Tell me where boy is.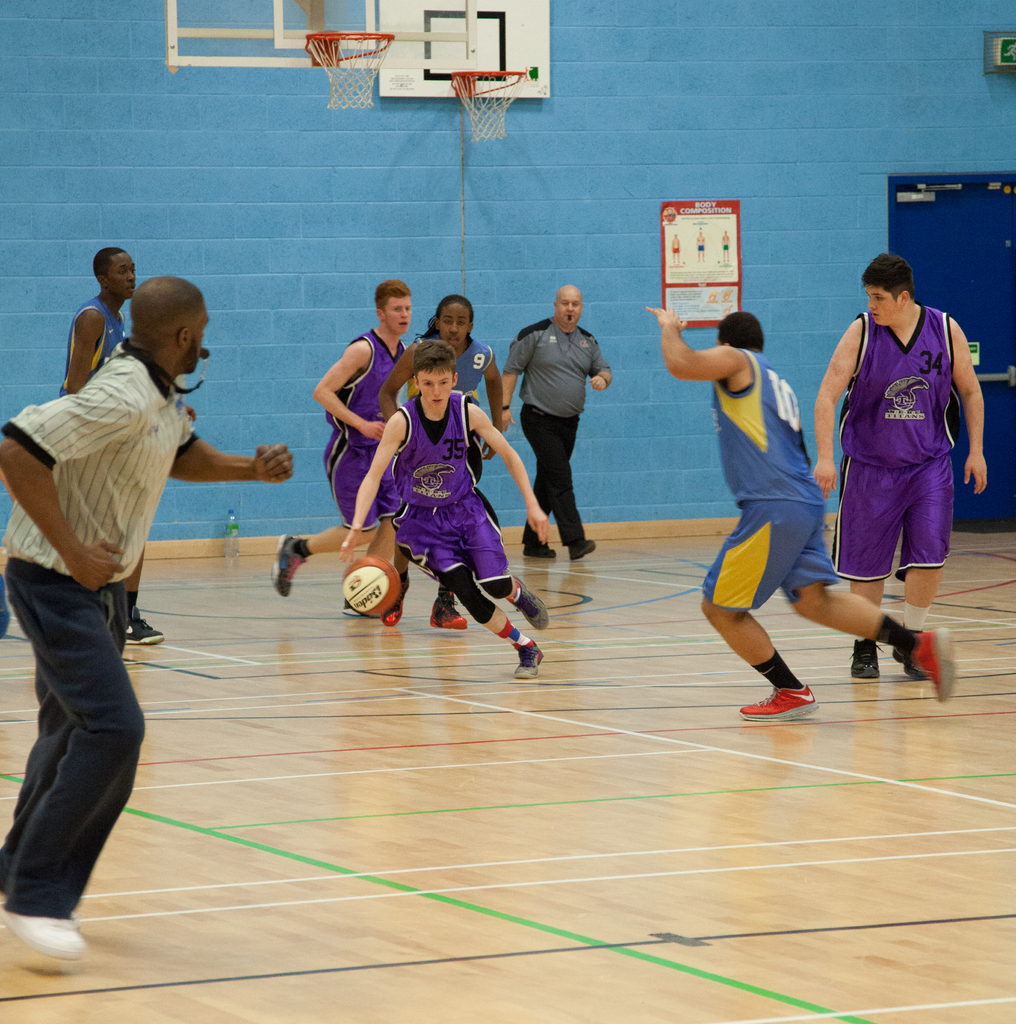
boy is at [left=381, top=296, right=503, bottom=637].
